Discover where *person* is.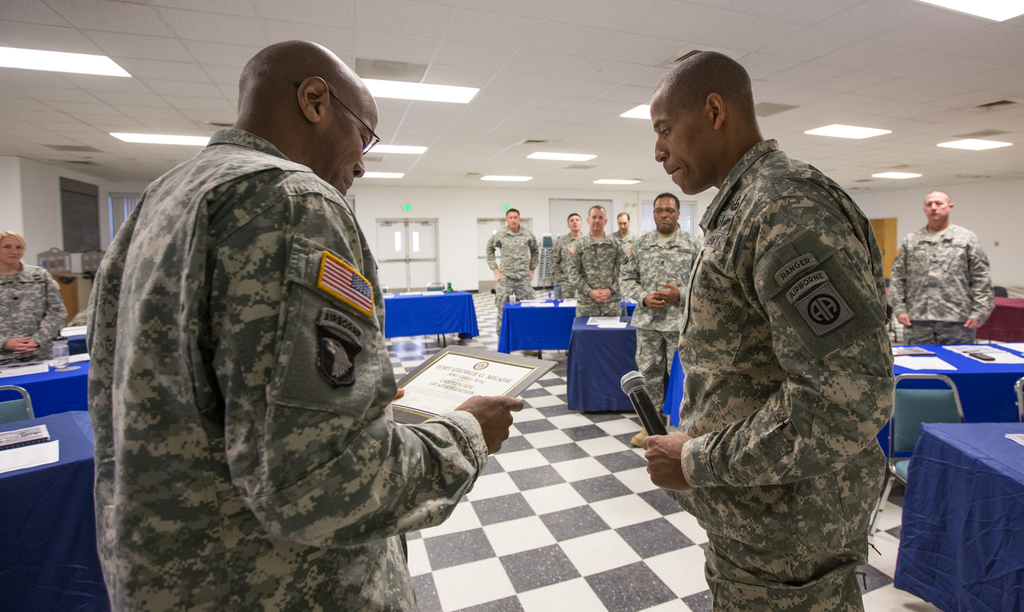
Discovered at box=[84, 38, 522, 611].
